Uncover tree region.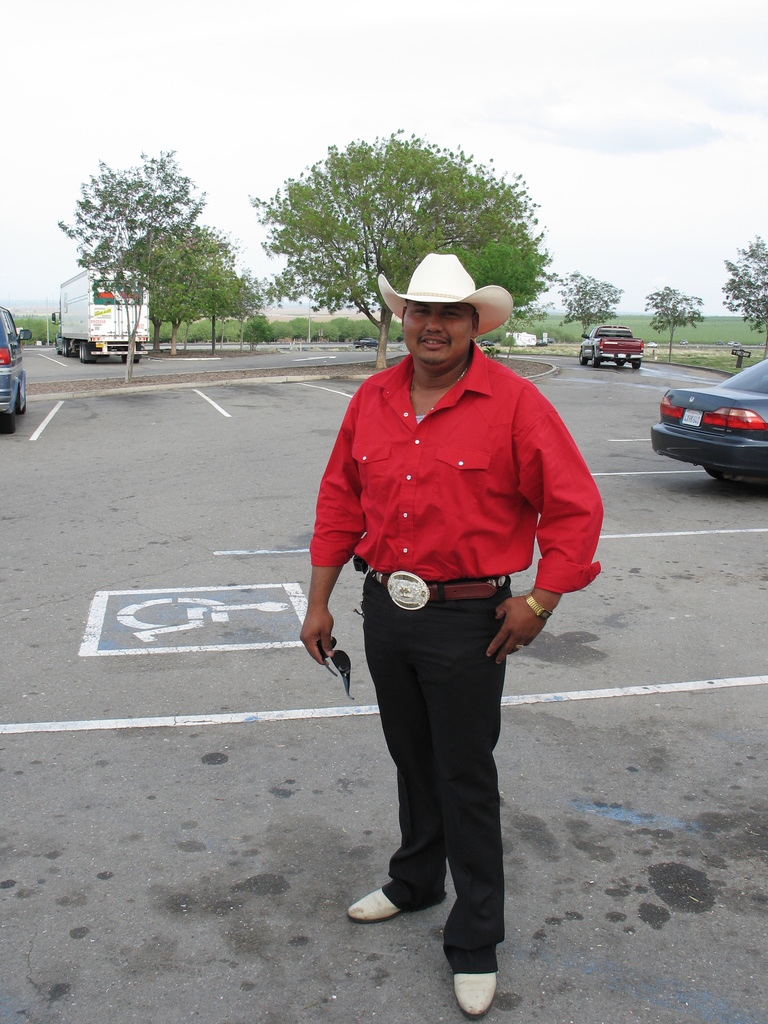
Uncovered: box(254, 127, 555, 385).
